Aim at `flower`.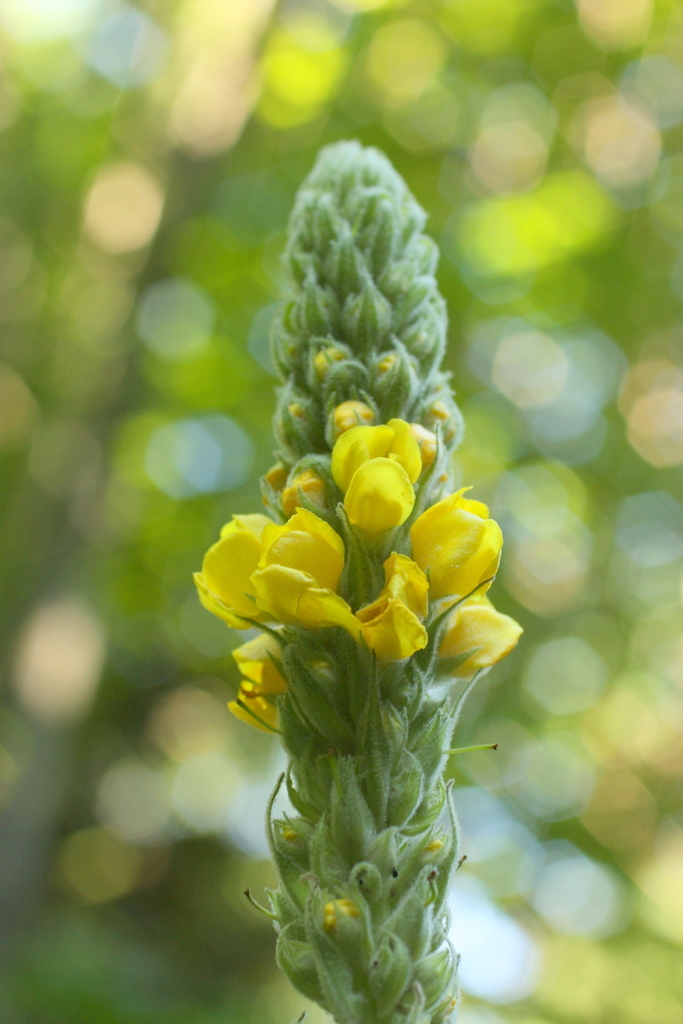
Aimed at [330,432,422,533].
